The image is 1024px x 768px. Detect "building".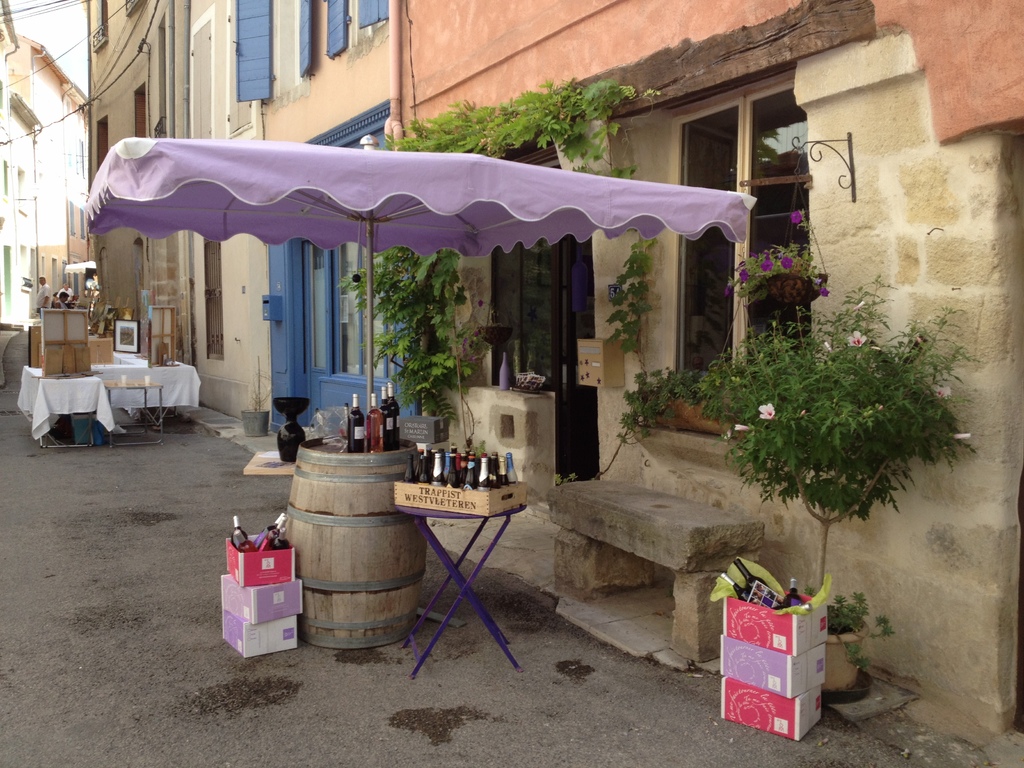
Detection: 89:0:1023:733.
